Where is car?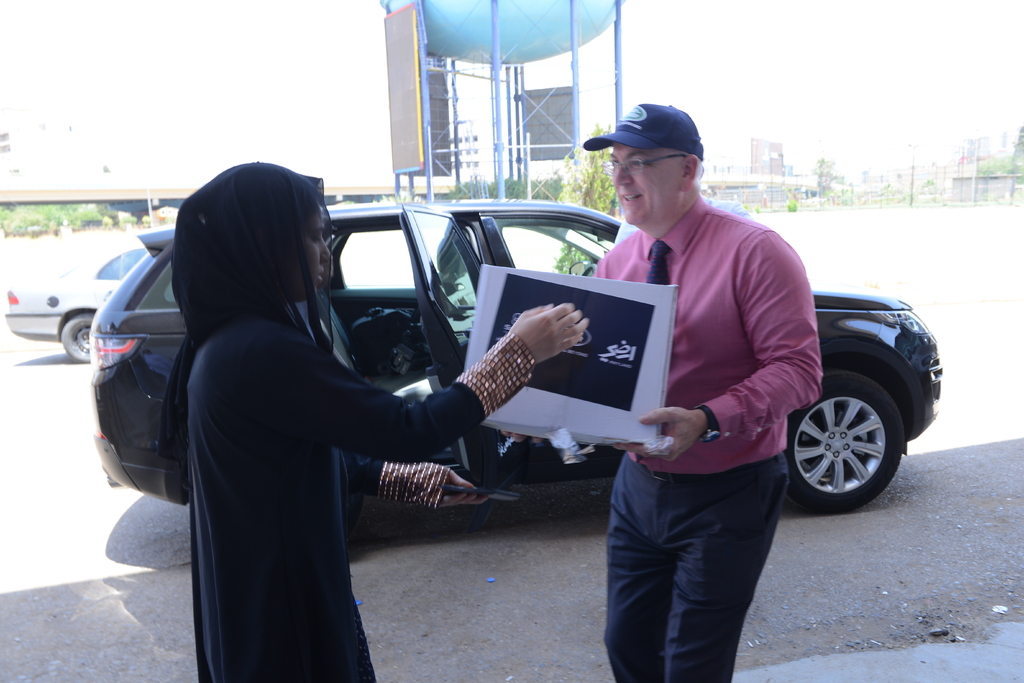
bbox(86, 199, 947, 516).
